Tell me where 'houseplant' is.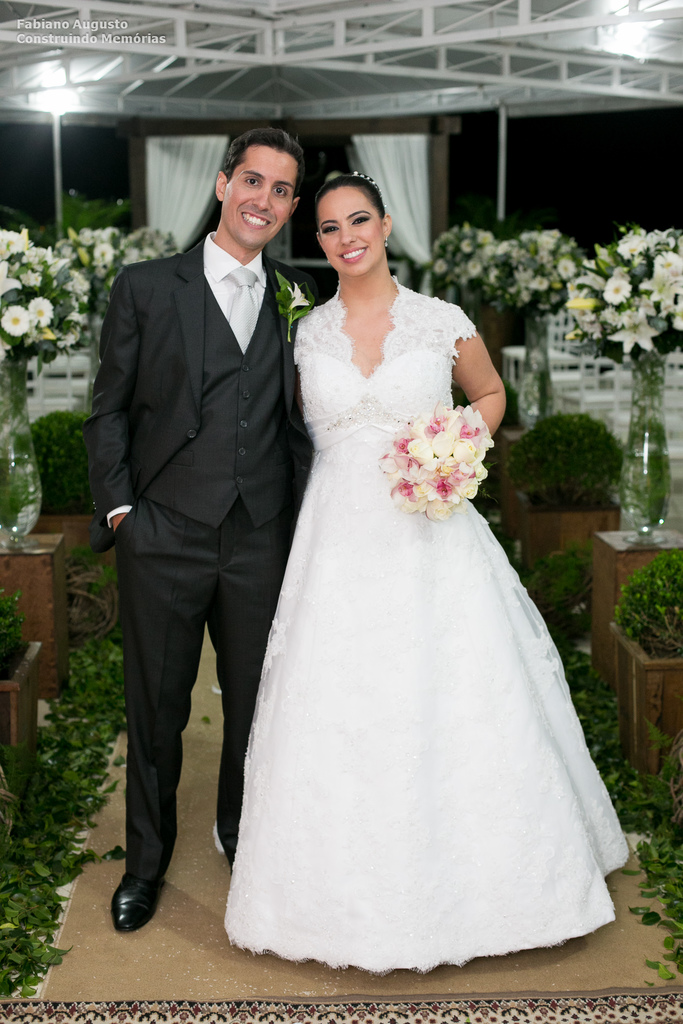
'houseplant' is at select_region(512, 541, 588, 676).
